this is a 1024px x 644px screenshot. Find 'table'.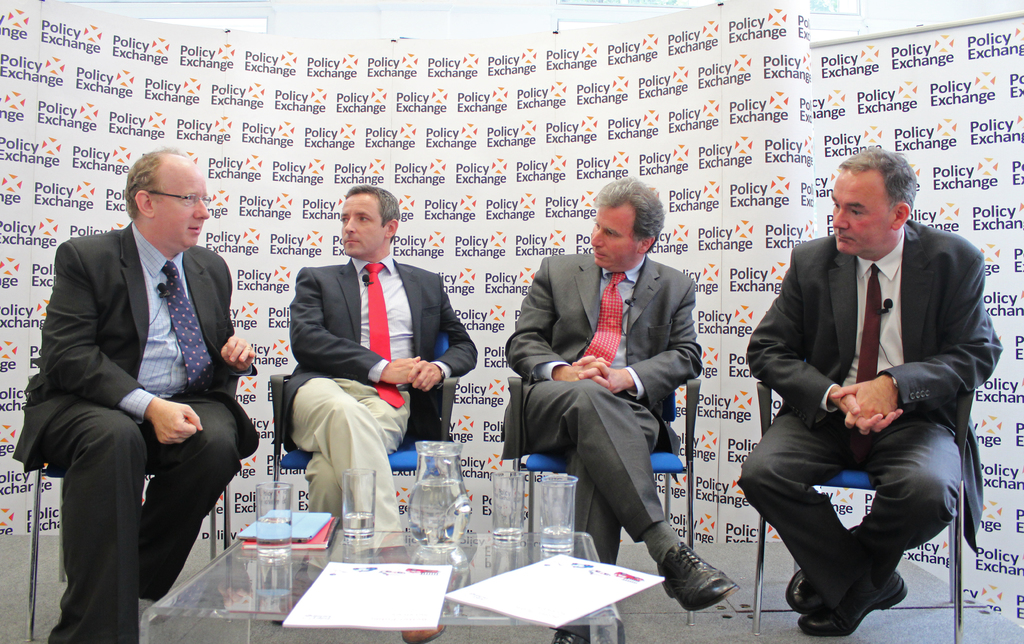
Bounding box: Rect(141, 526, 1023, 643).
